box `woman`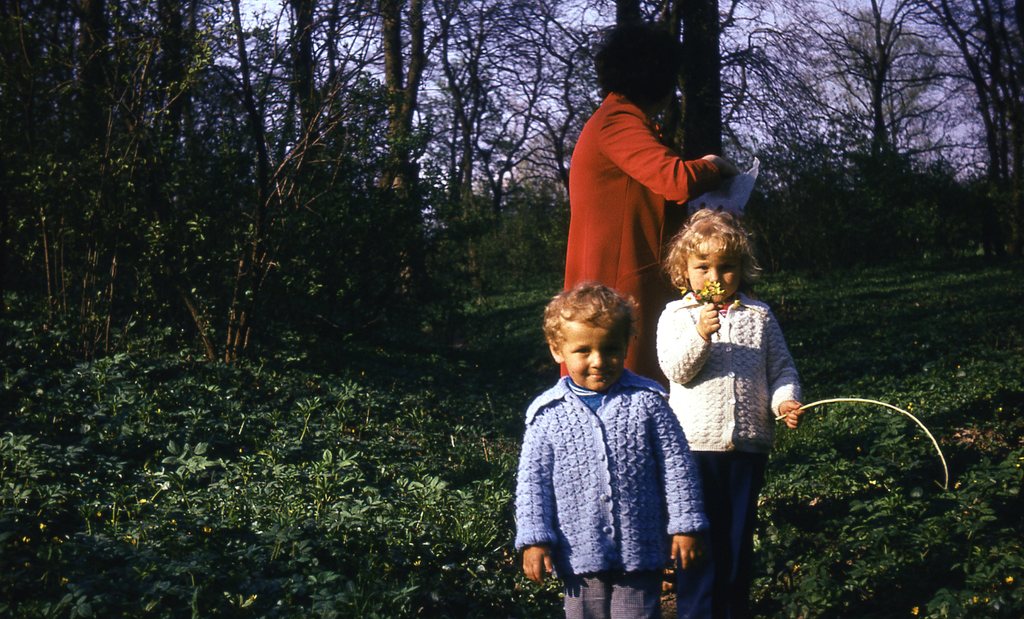
box(569, 6, 738, 379)
